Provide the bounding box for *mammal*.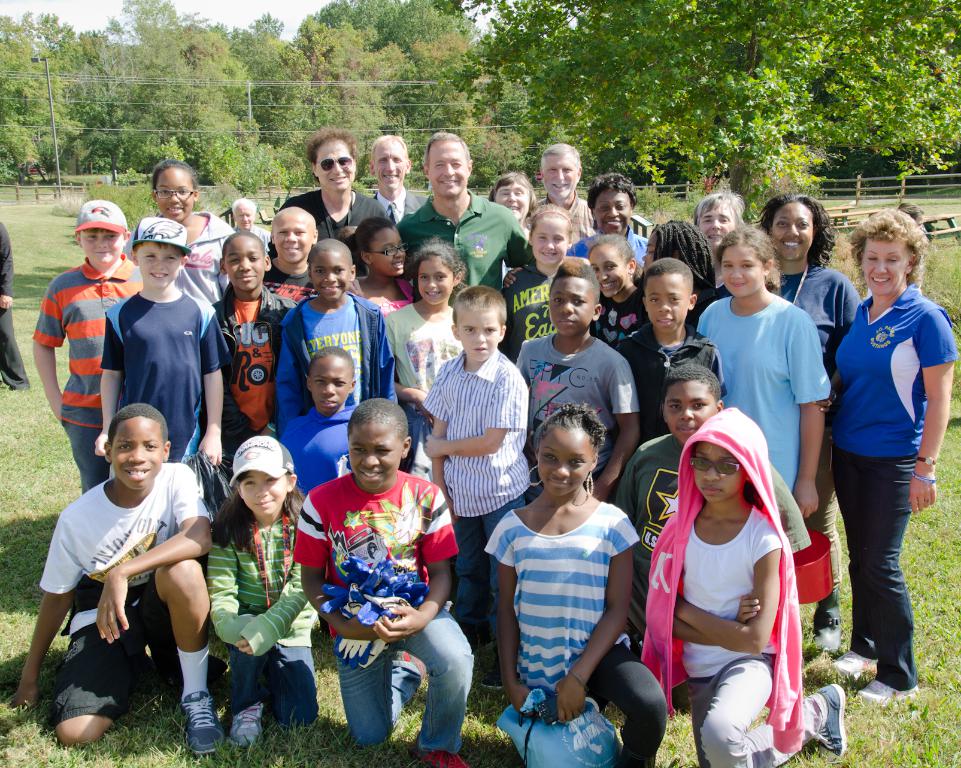
x1=283, y1=127, x2=389, y2=271.
